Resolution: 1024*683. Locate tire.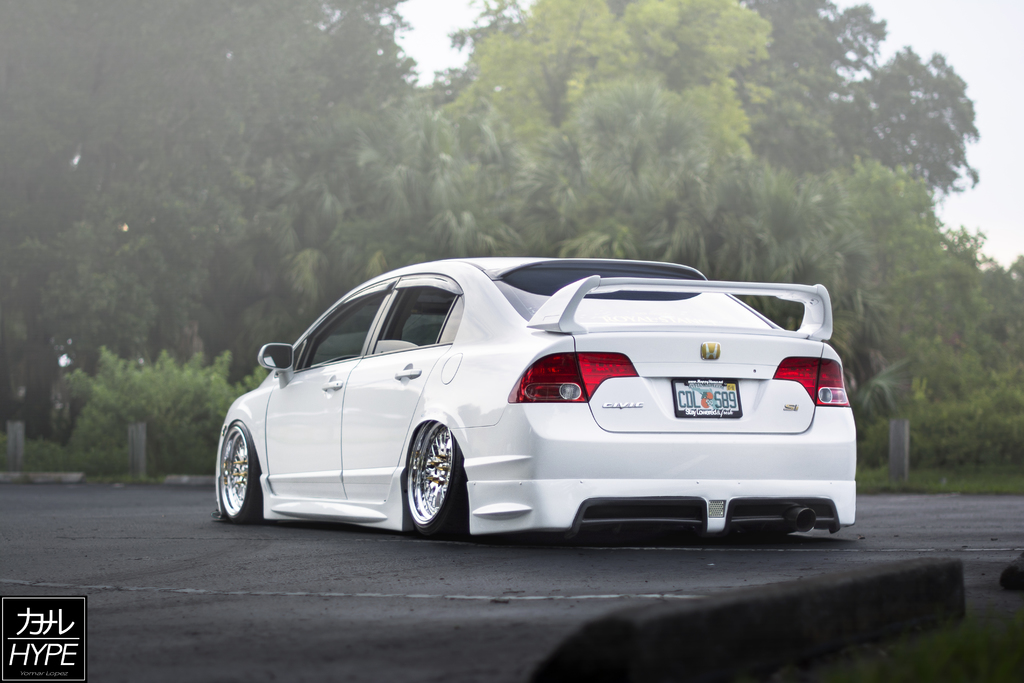
left=388, top=421, right=473, bottom=541.
